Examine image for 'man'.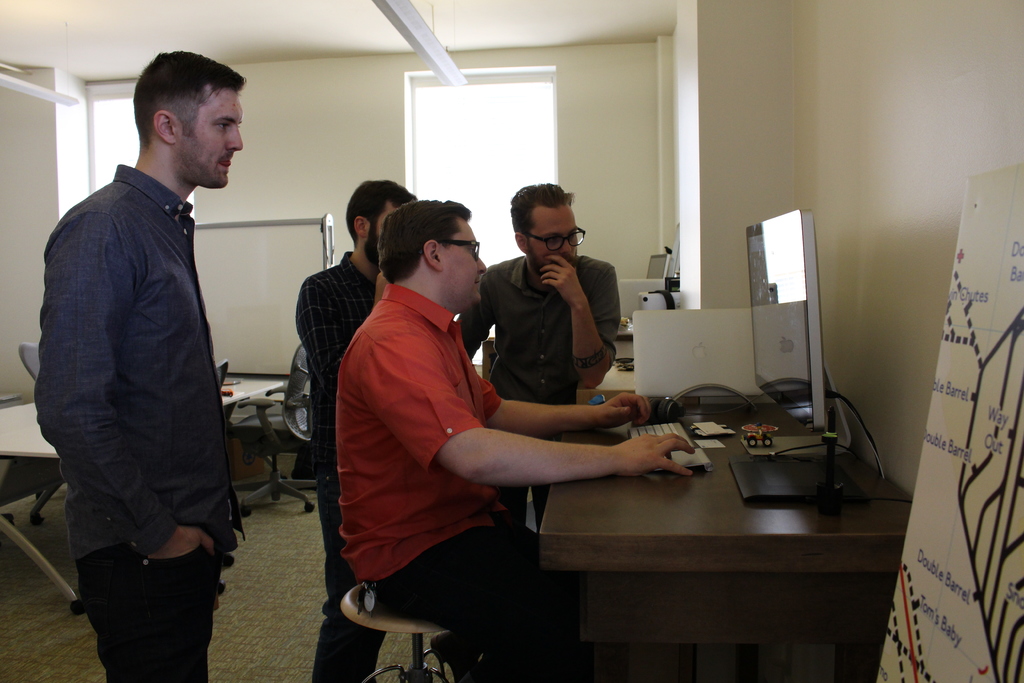
Examination result: 290,173,444,677.
